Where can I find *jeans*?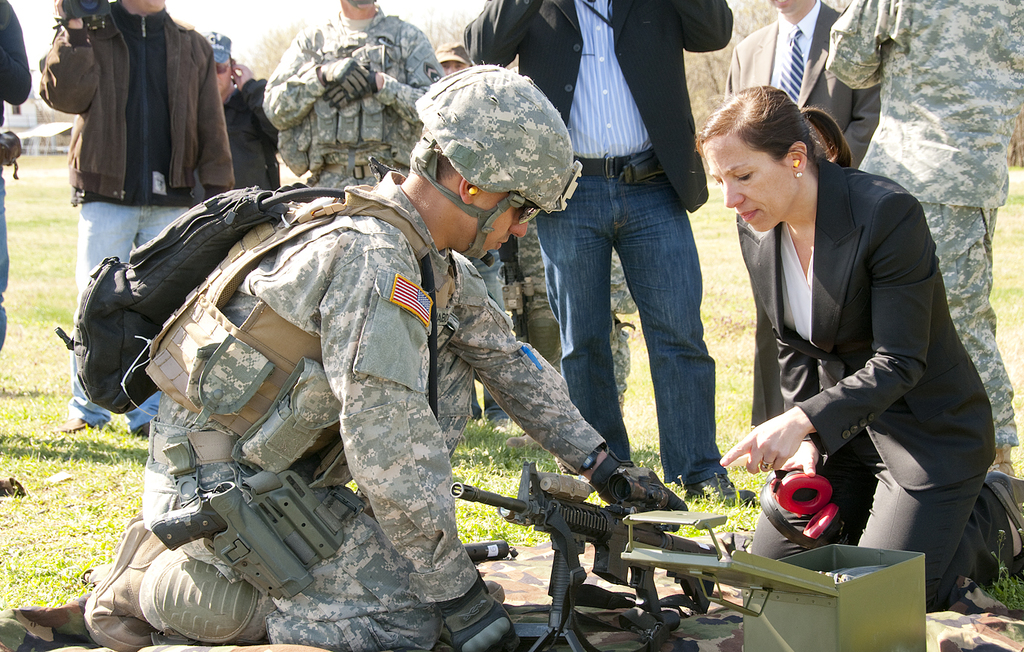
You can find it at [0,178,1,351].
